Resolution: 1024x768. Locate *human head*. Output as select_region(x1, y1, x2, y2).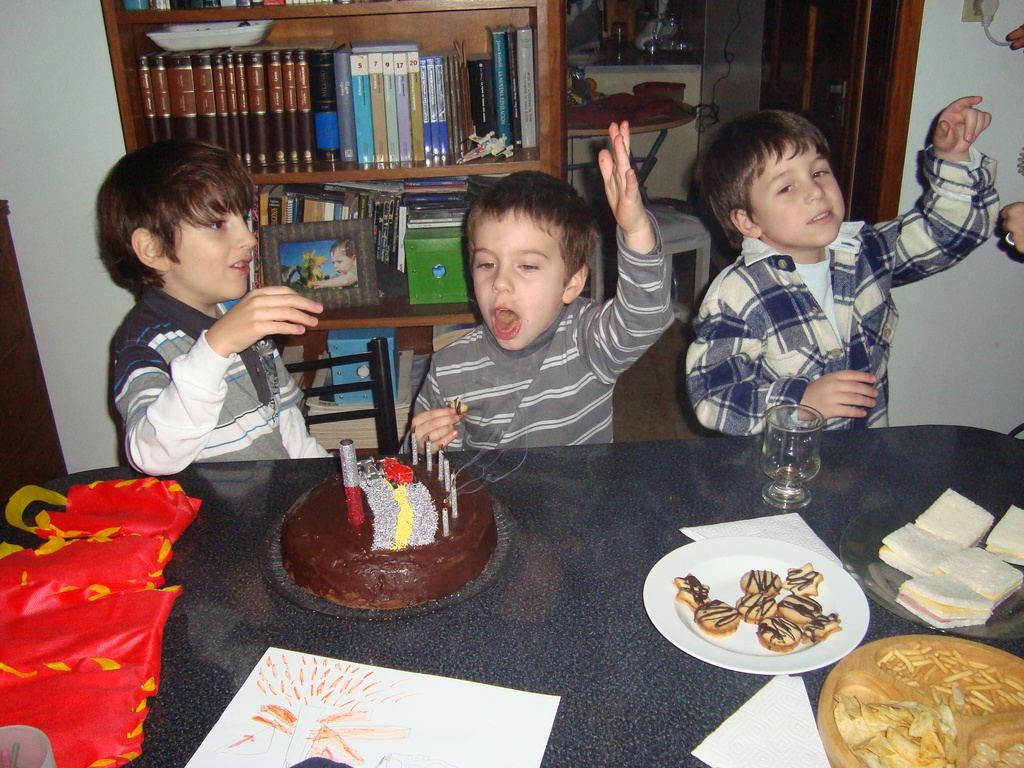
select_region(102, 137, 264, 310).
